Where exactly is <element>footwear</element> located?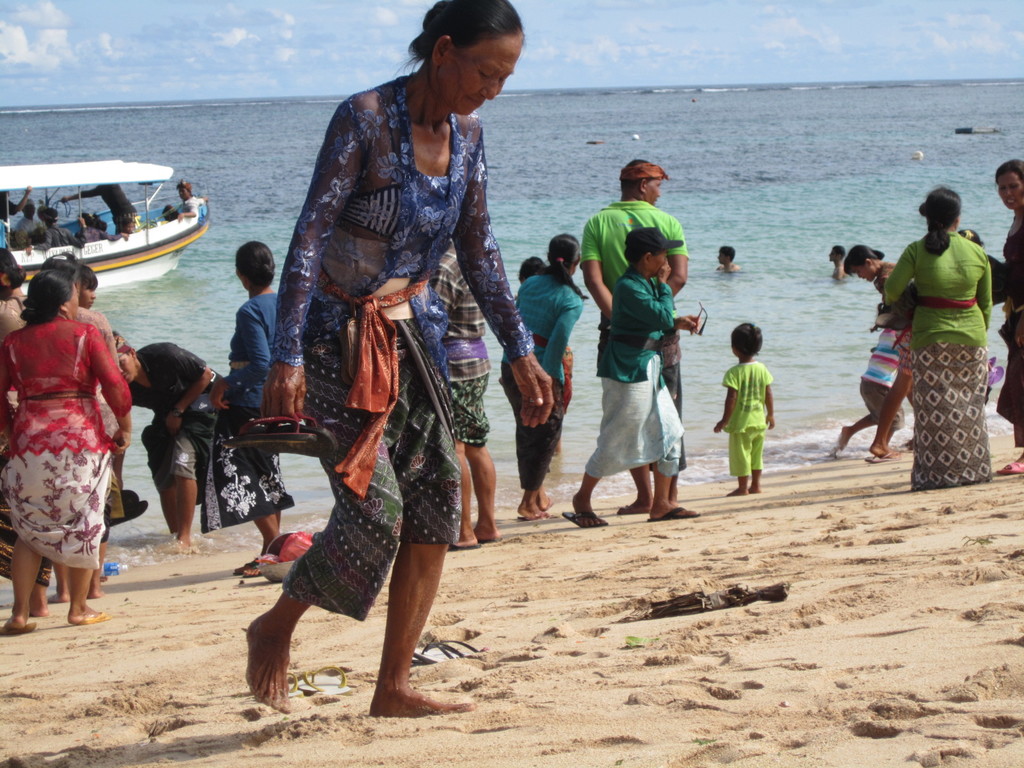
Its bounding box is {"left": 412, "top": 636, "right": 476, "bottom": 664}.
